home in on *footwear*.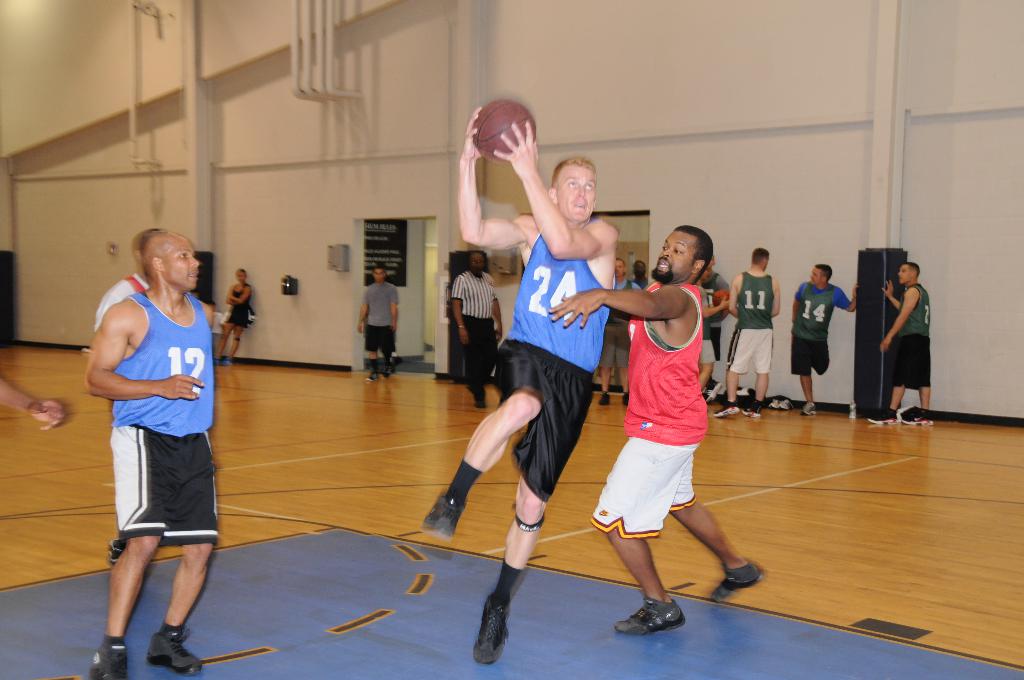
Homed in at bbox=[367, 369, 378, 382].
